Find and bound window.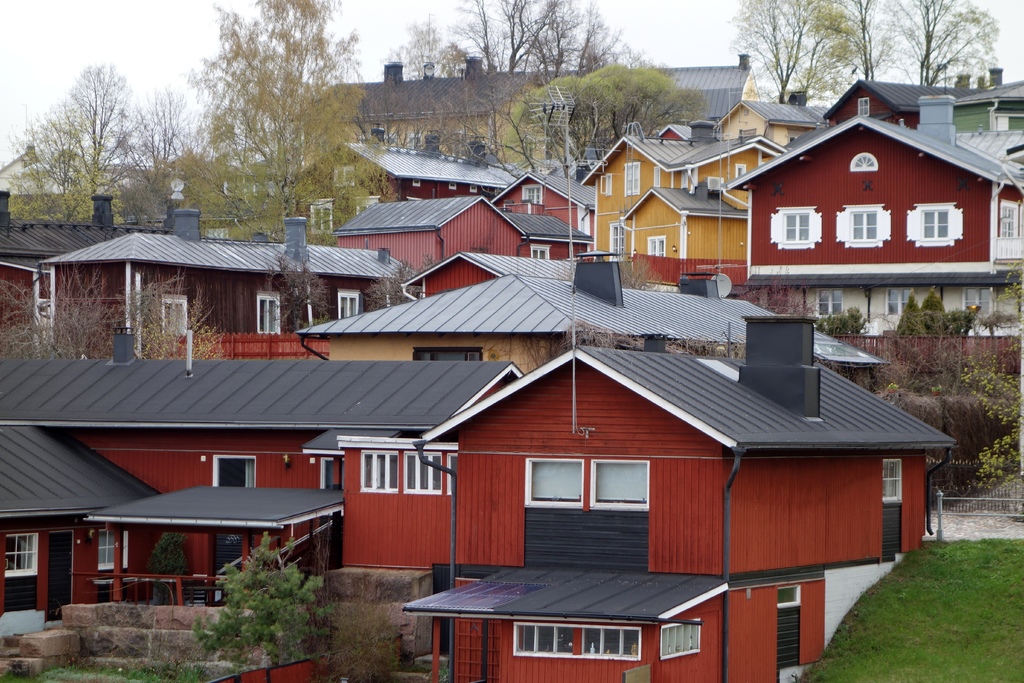
Bound: bbox(645, 235, 665, 256).
